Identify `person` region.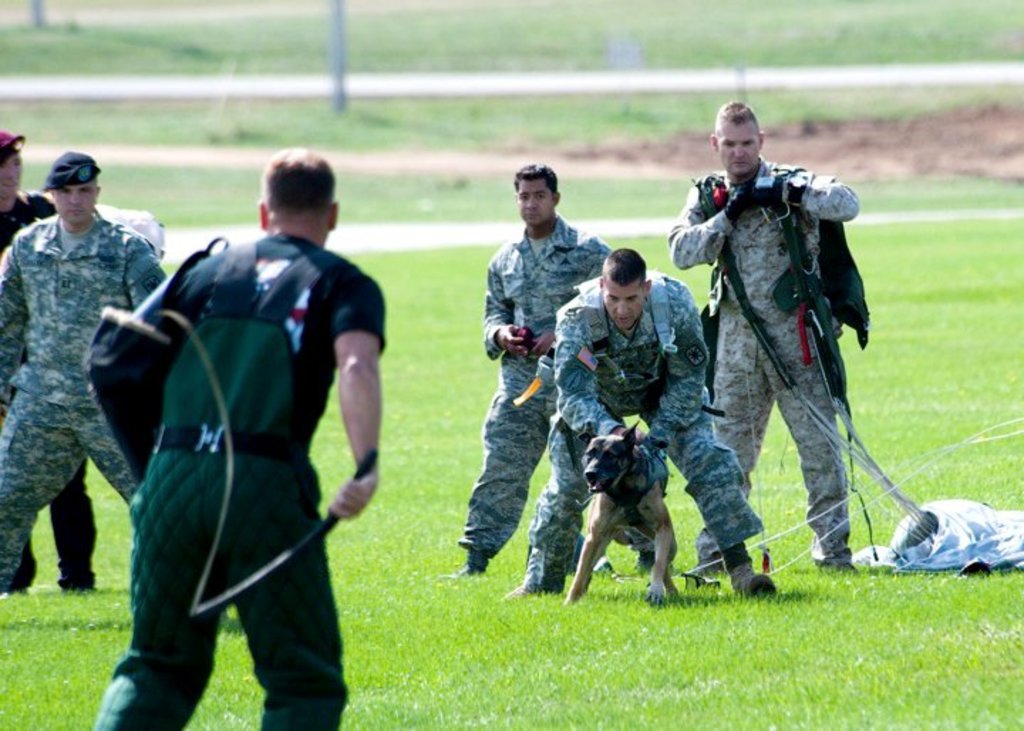
Region: (0, 127, 100, 594).
